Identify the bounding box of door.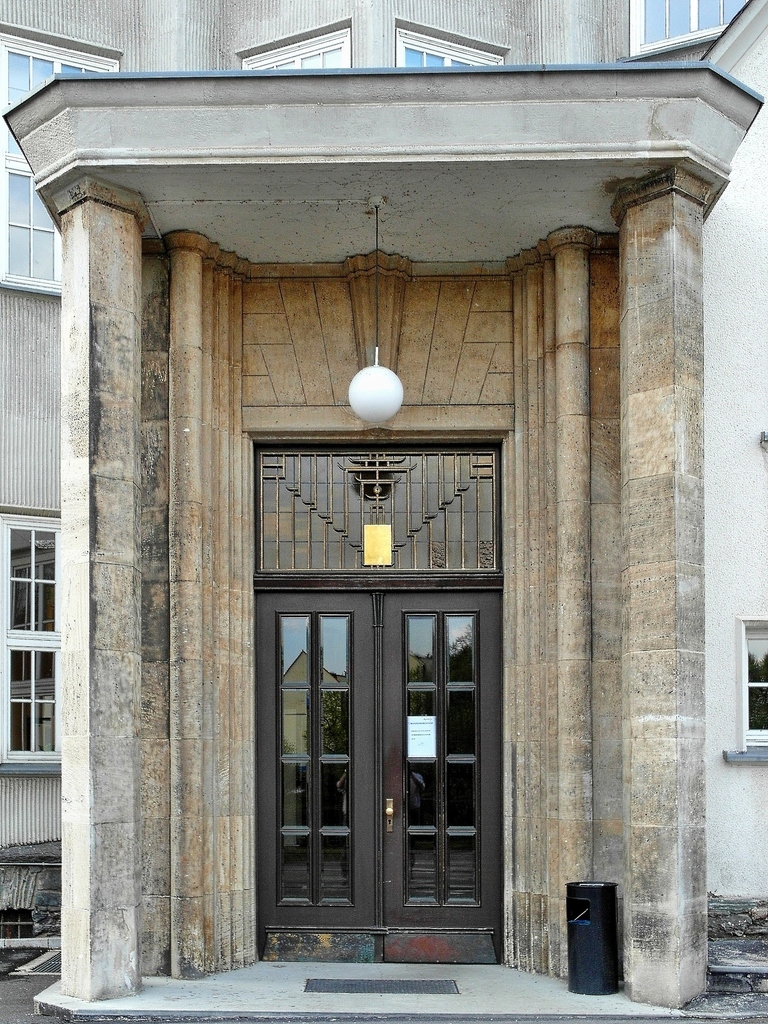
{"left": 274, "top": 559, "right": 490, "bottom": 948}.
